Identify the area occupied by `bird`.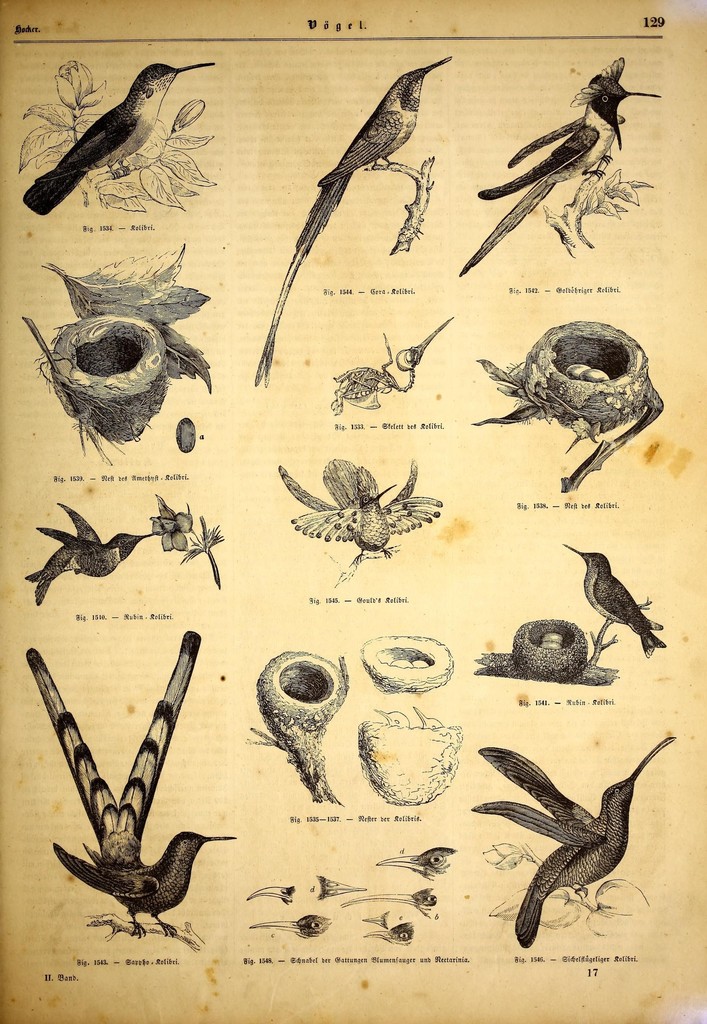
Area: (466, 732, 678, 949).
